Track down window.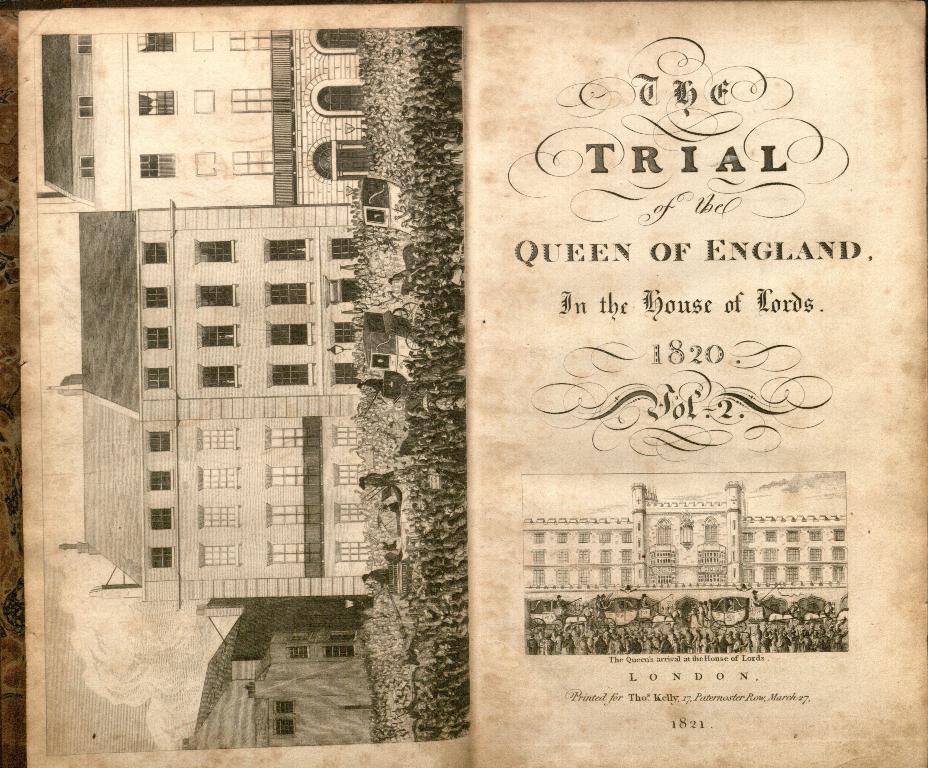
Tracked to pyautogui.locateOnScreen(833, 528, 846, 541).
